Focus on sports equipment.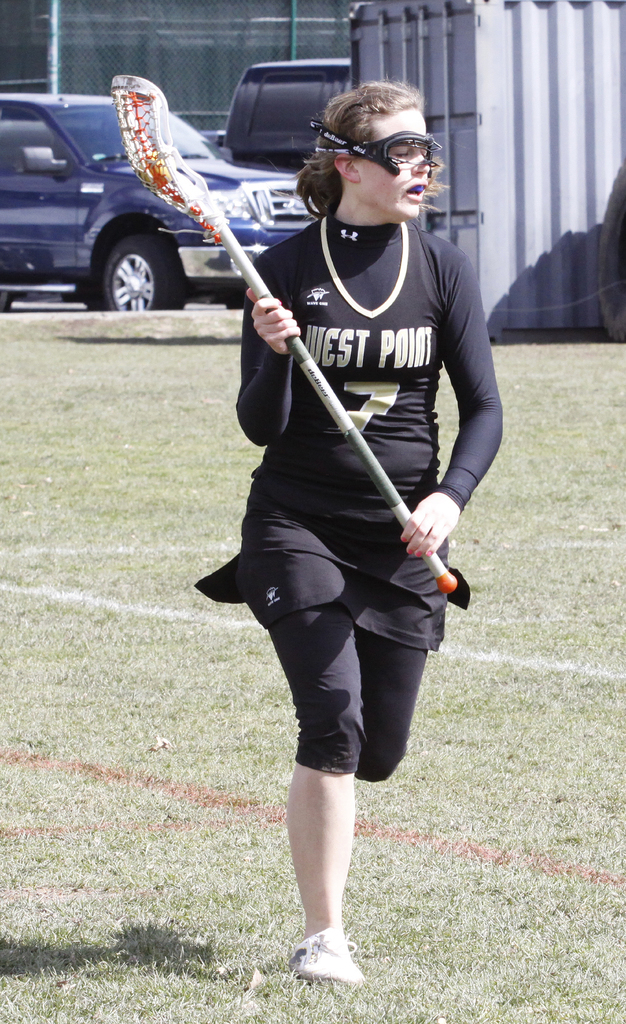
Focused at 126 67 450 588.
